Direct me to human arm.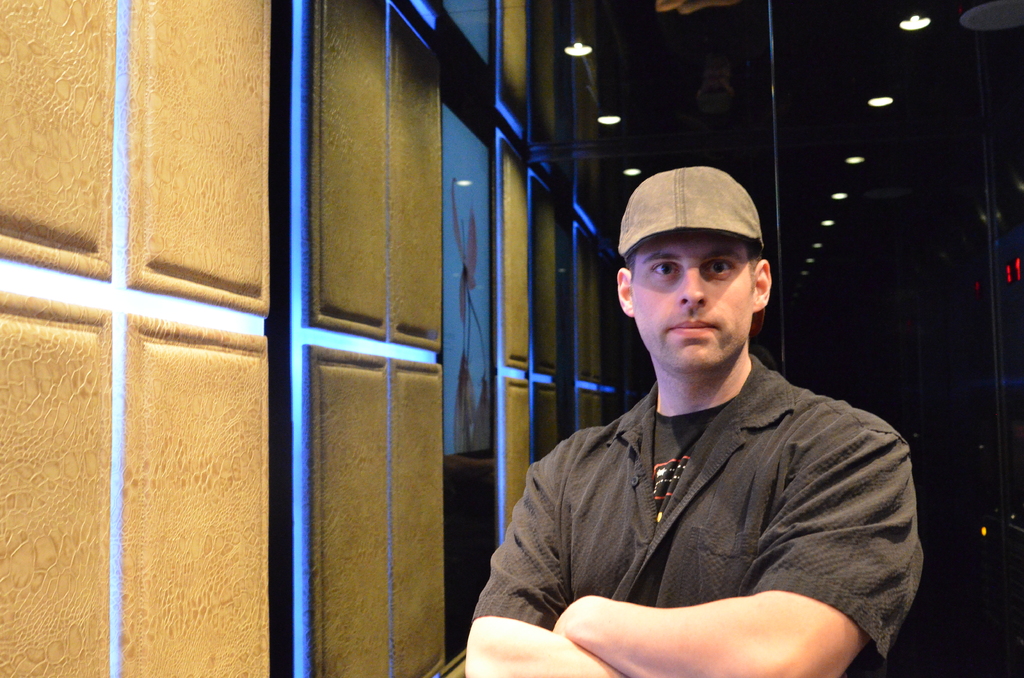
Direction: 464 456 618 677.
